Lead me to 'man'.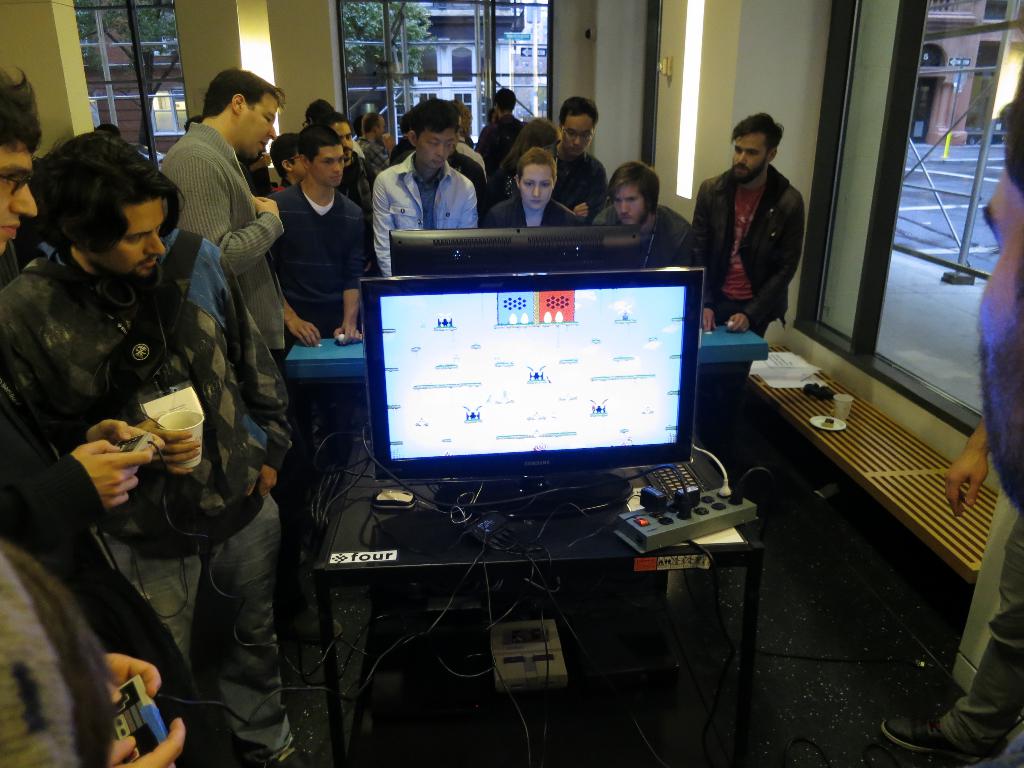
Lead to locate(266, 125, 371, 466).
